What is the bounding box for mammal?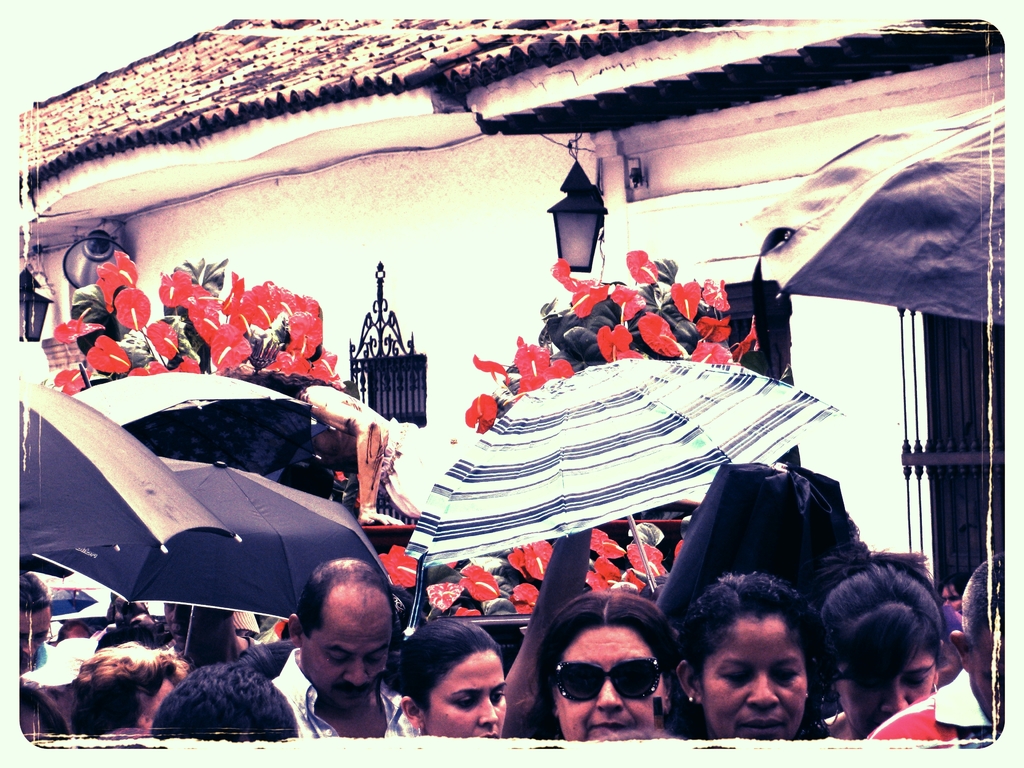
BBox(159, 596, 266, 673).
